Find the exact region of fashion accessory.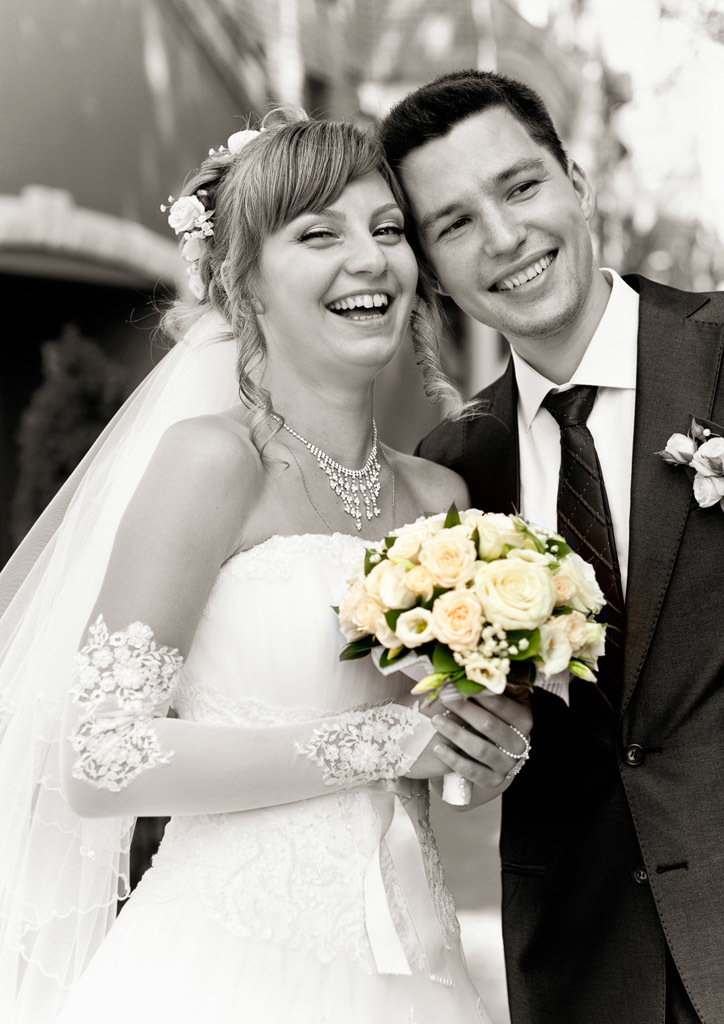
Exact region: l=264, t=406, r=387, b=533.
